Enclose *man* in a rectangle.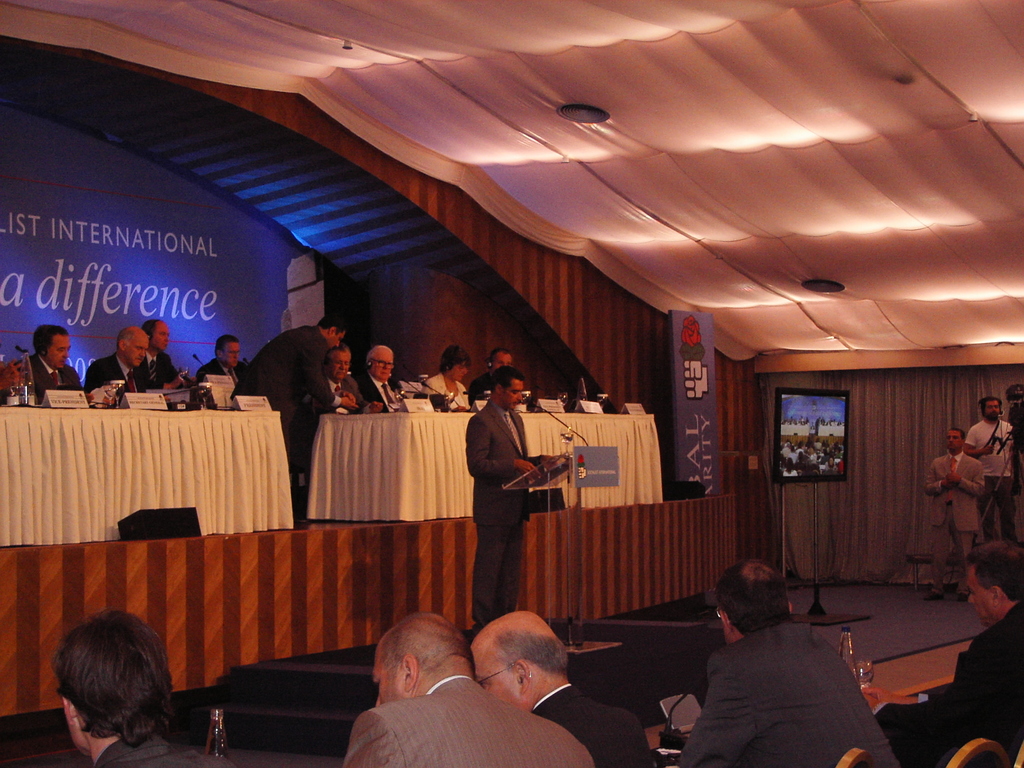
bbox=(52, 611, 228, 767).
